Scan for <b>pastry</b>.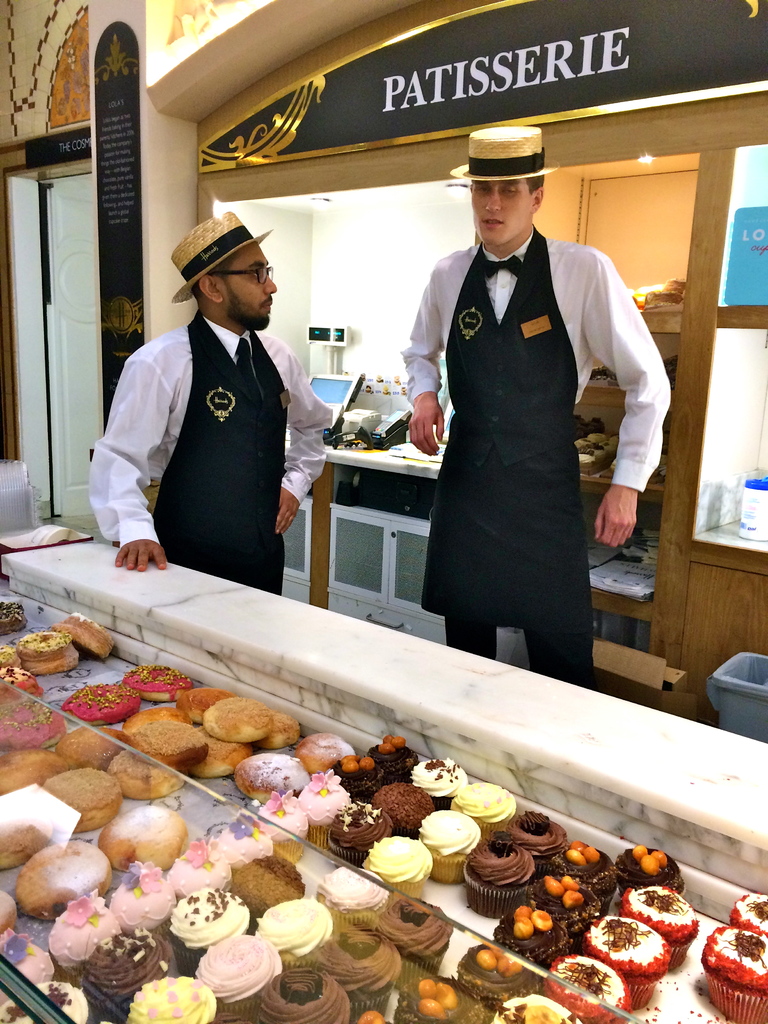
Scan result: (x1=251, y1=966, x2=346, y2=1023).
